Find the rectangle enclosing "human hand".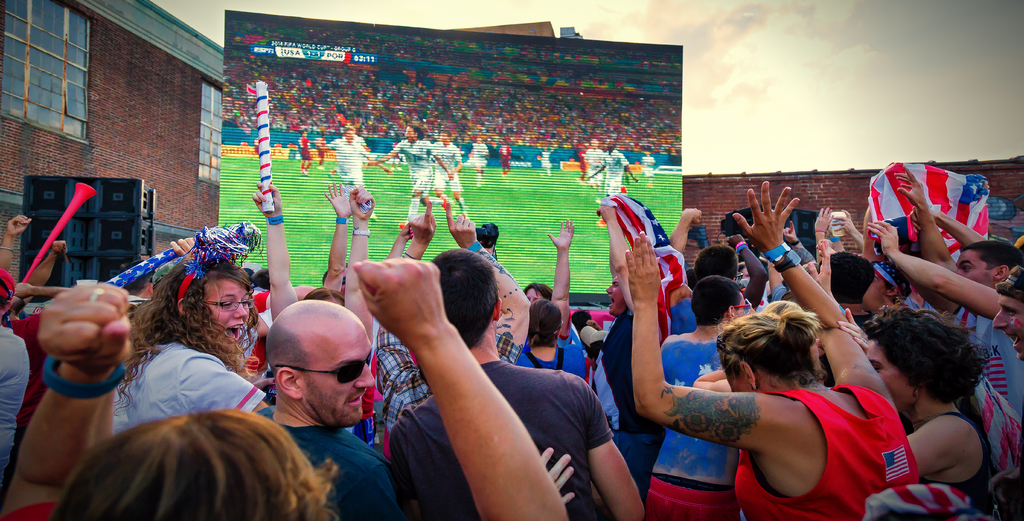
<region>595, 202, 620, 223</region>.
